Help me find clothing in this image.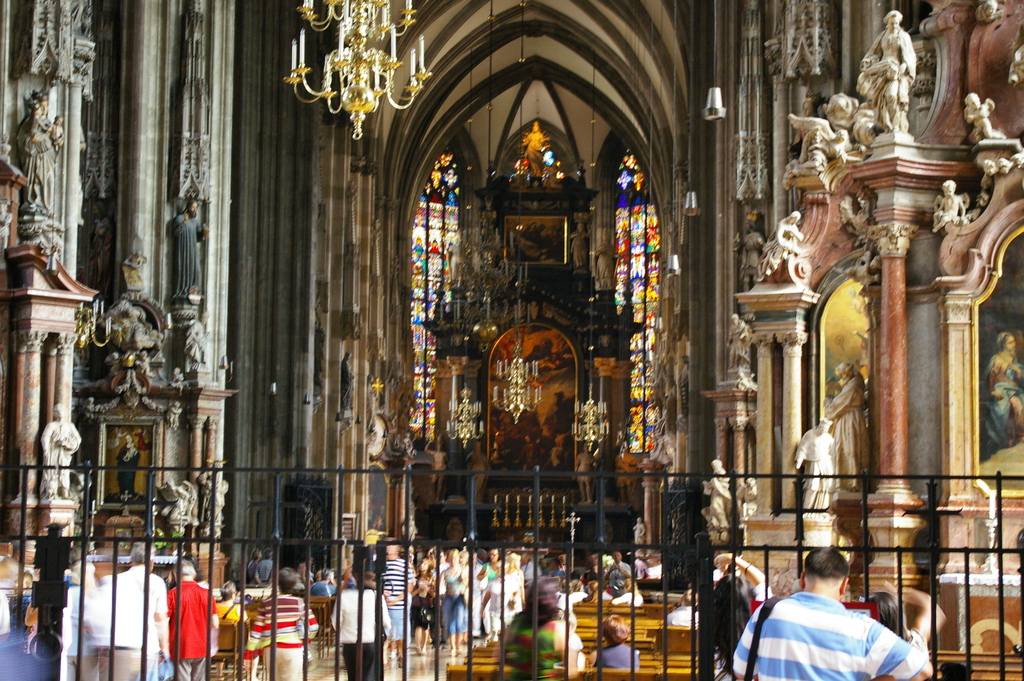
Found it: 19/115/56/209.
